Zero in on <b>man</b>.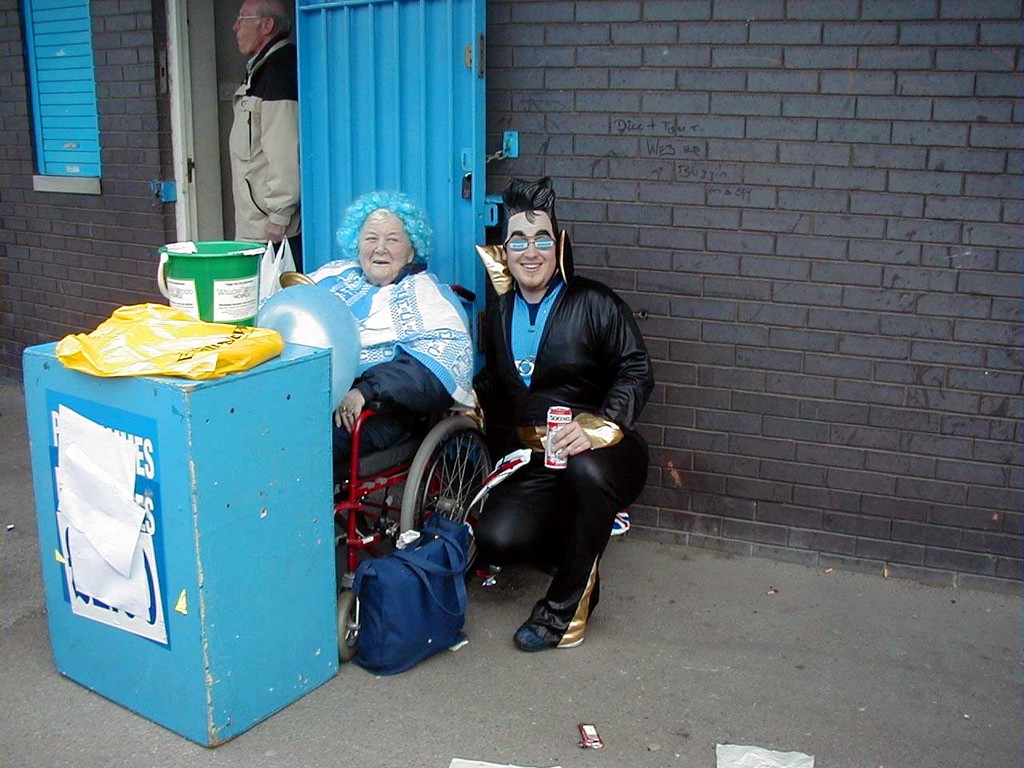
Zeroed in: locate(446, 169, 662, 661).
